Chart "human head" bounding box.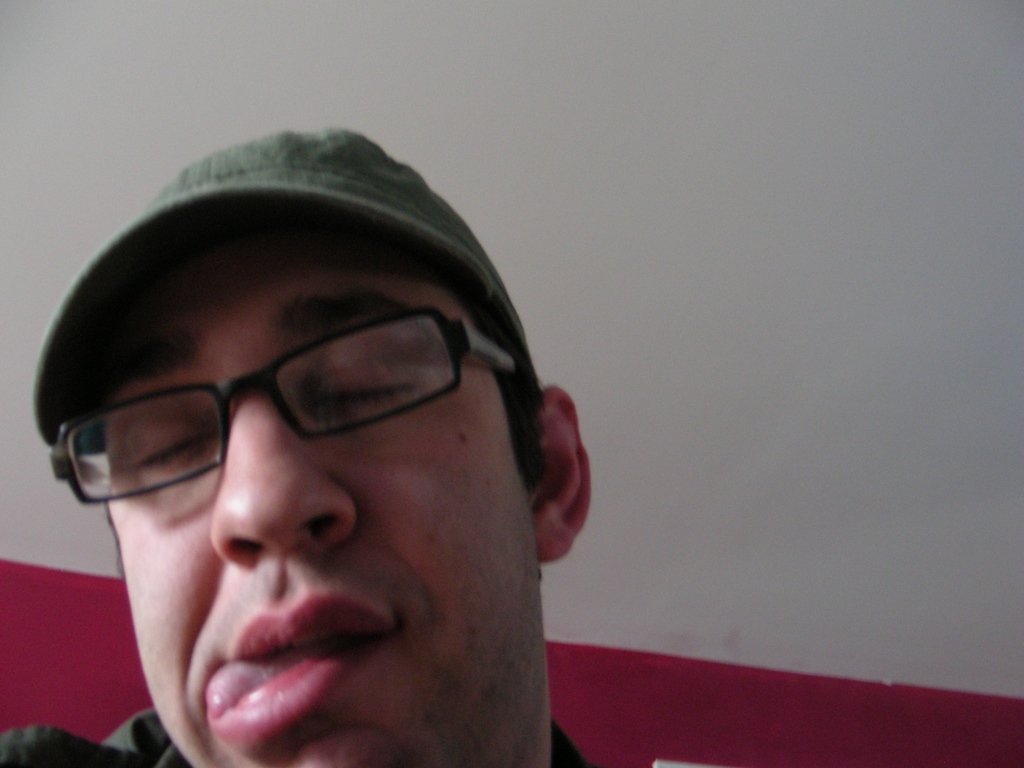
Charted: (x1=10, y1=125, x2=557, y2=765).
